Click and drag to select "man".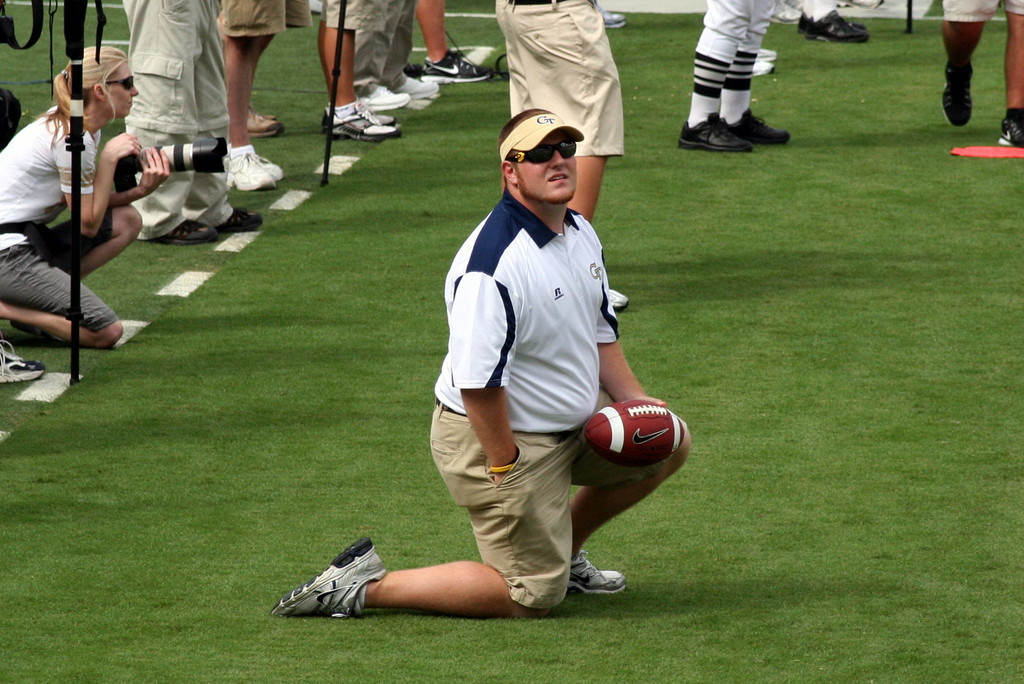
Selection: Rect(274, 65, 696, 617).
